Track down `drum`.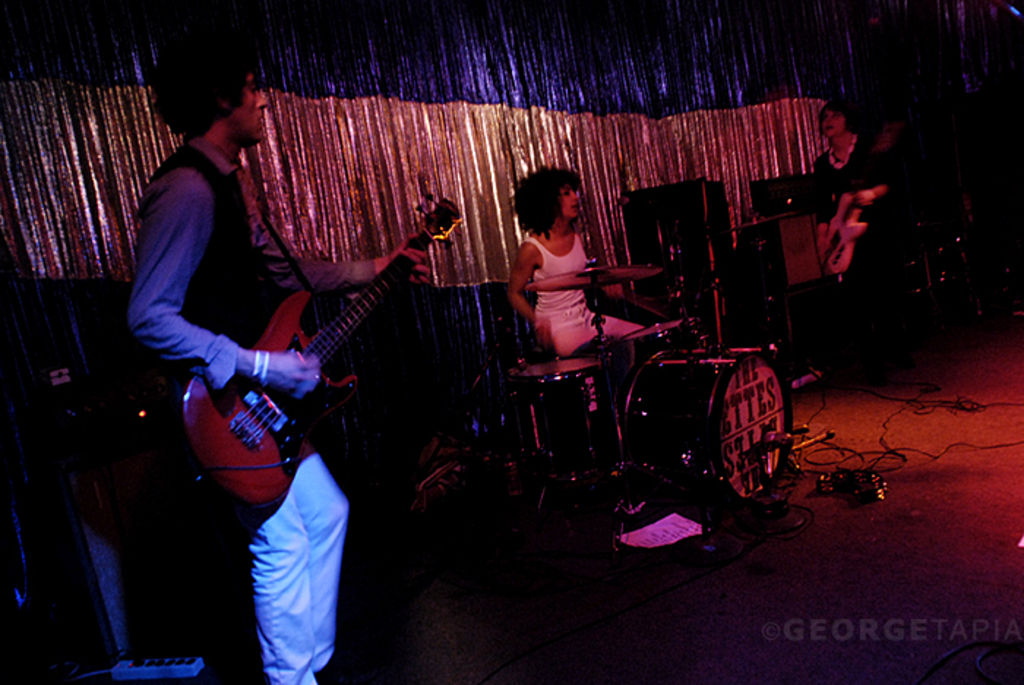
Tracked to [625,353,796,504].
